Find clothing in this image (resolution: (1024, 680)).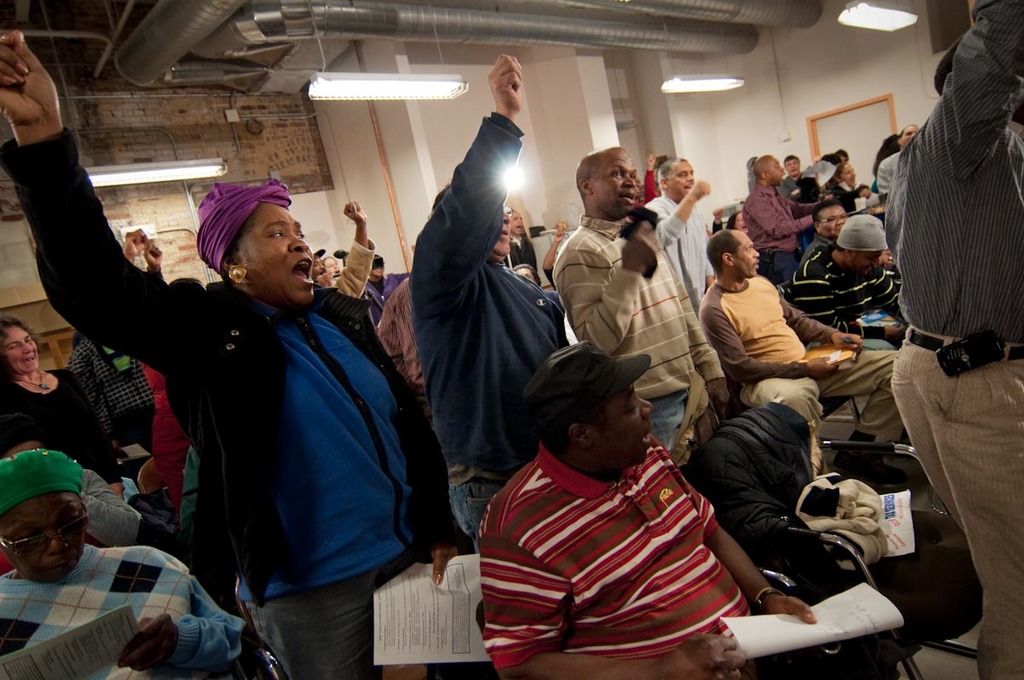
(x1=63, y1=336, x2=156, y2=469).
